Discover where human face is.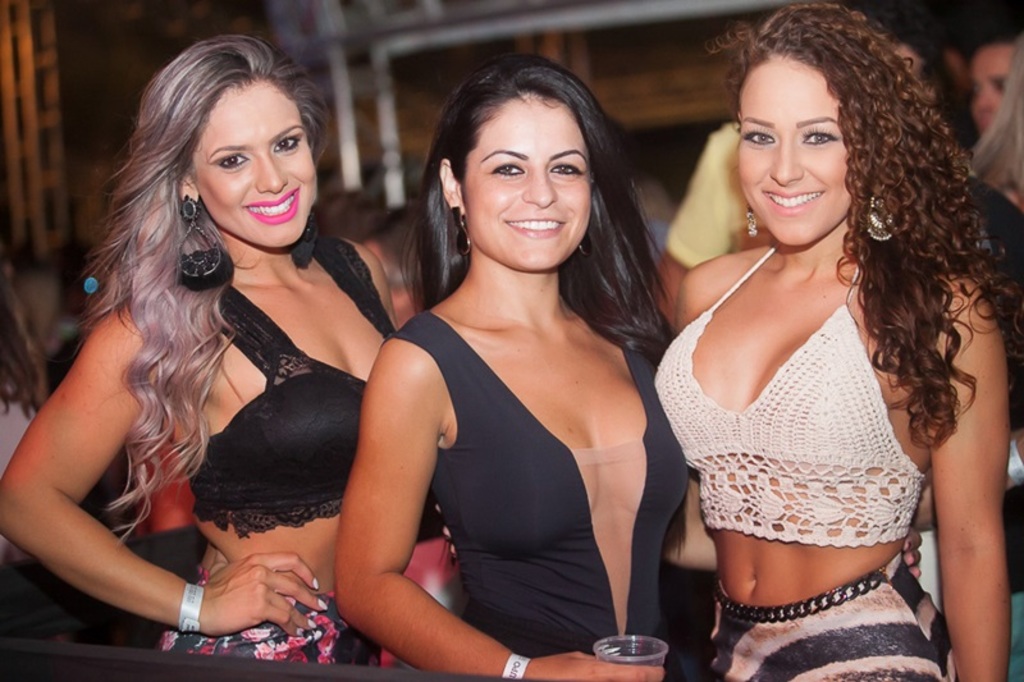
Discovered at box=[465, 91, 589, 276].
